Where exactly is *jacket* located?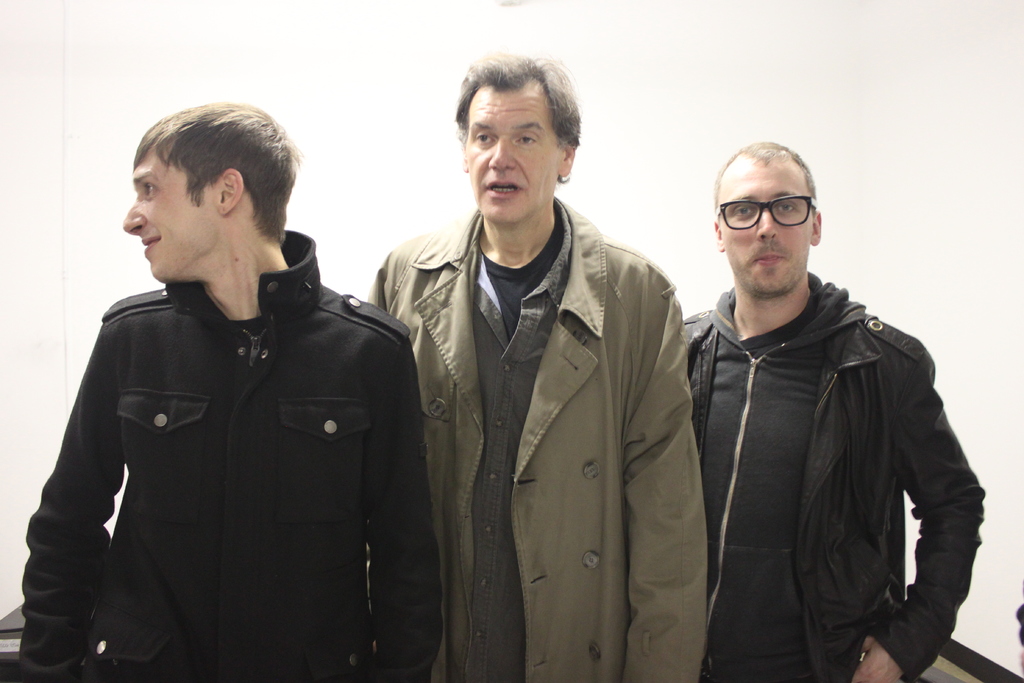
Its bounding box is locate(13, 229, 445, 682).
